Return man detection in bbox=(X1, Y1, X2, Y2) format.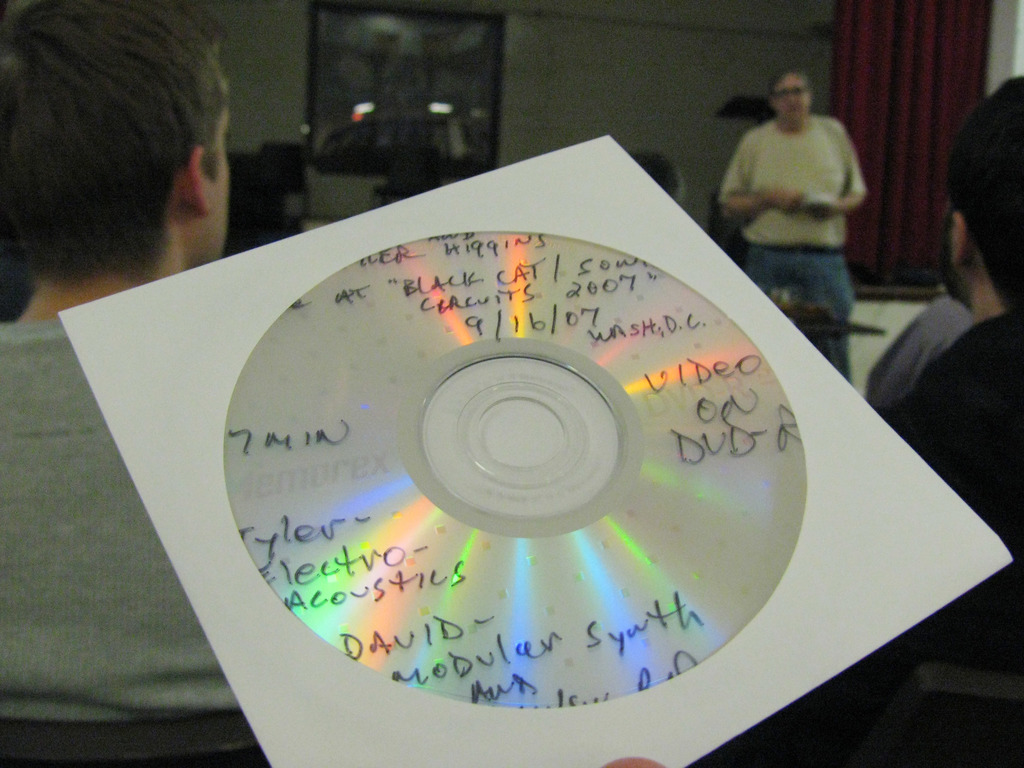
bbox=(876, 73, 1023, 671).
